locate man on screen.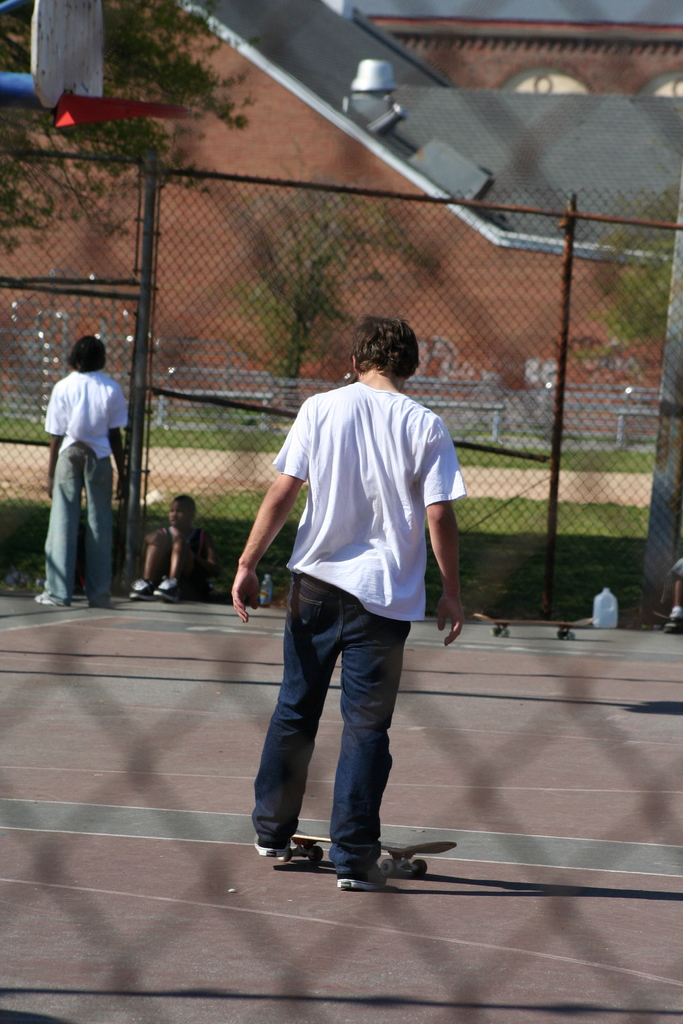
On screen at [236,312,472,890].
